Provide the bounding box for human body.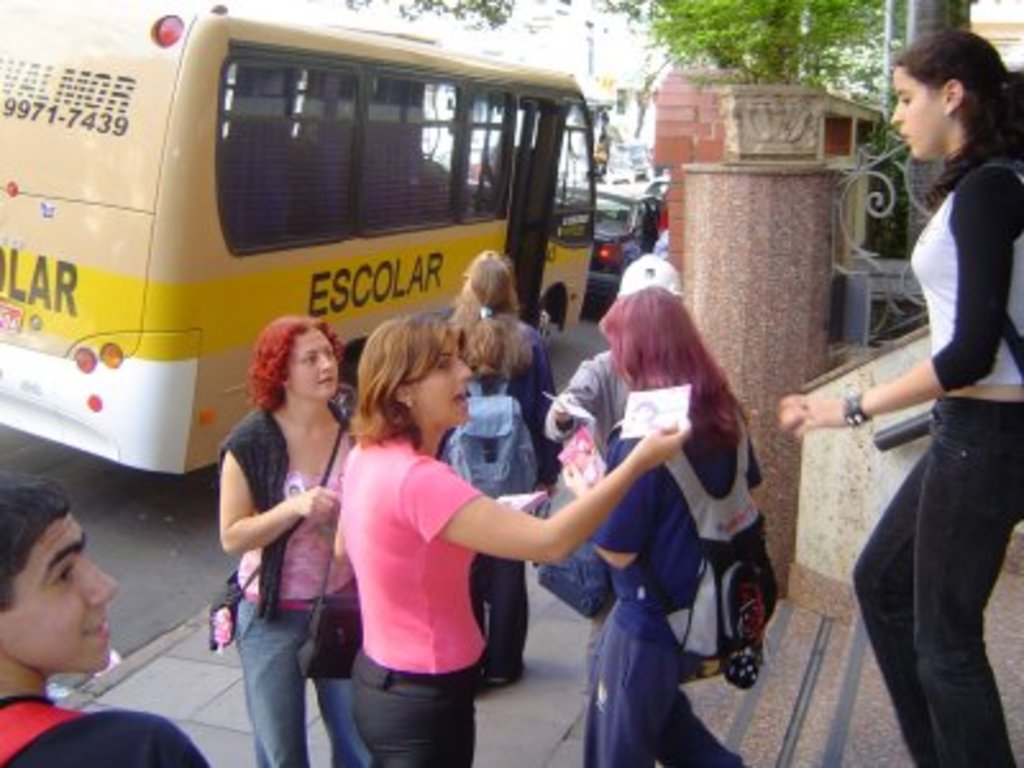
0/476/207/765.
